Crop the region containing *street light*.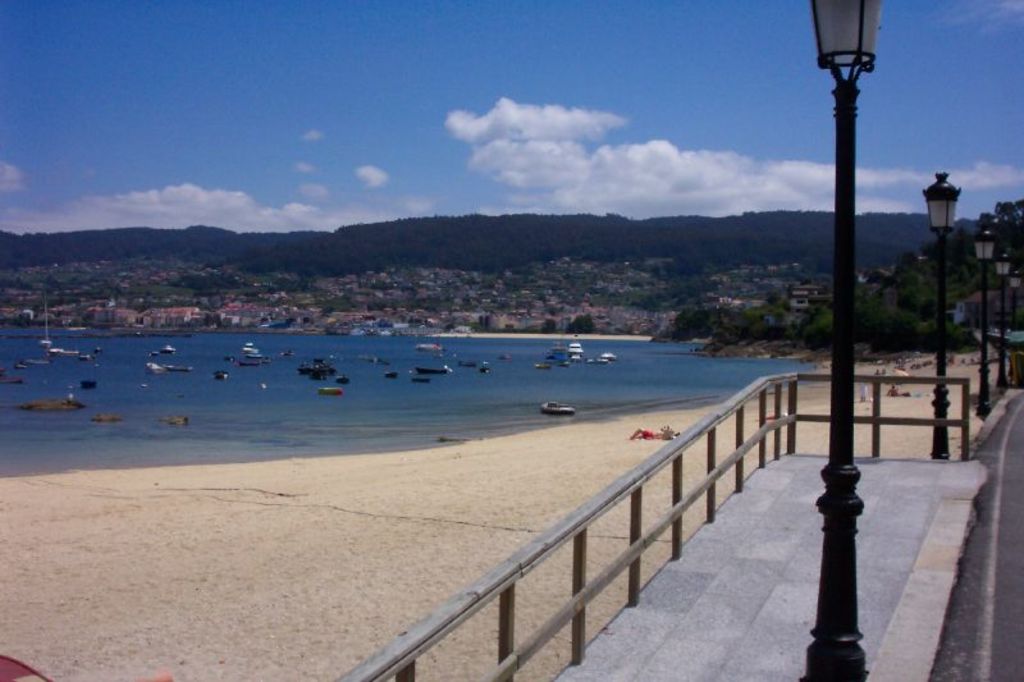
Crop region: l=813, t=0, r=887, b=676.
